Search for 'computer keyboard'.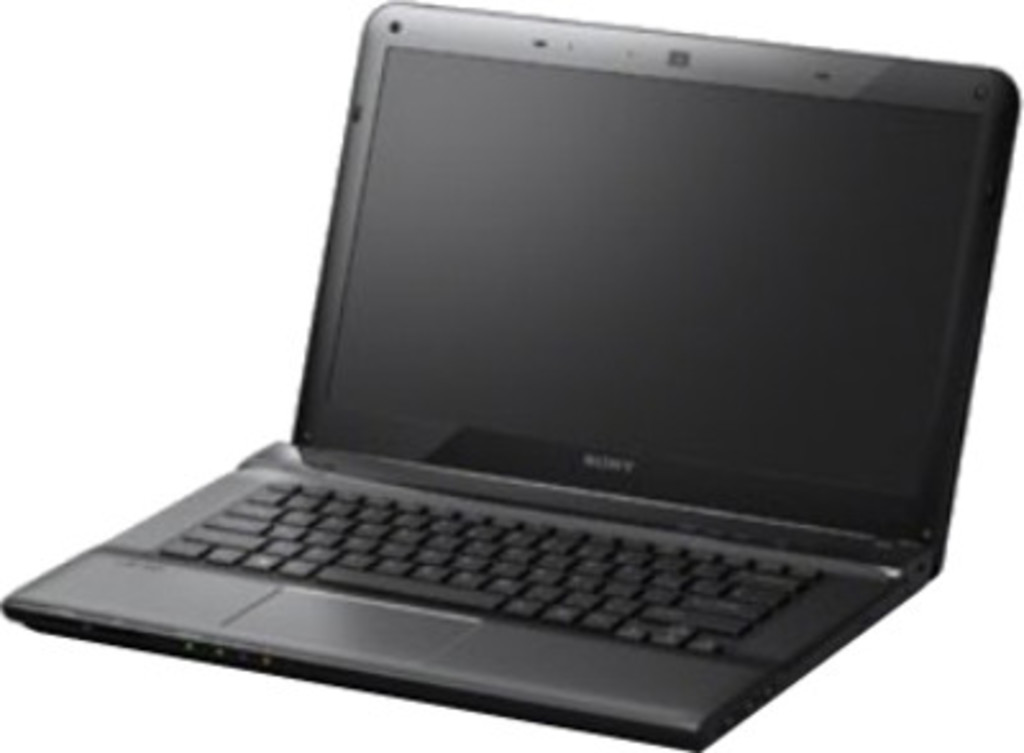
Found at bbox=[148, 471, 835, 661].
